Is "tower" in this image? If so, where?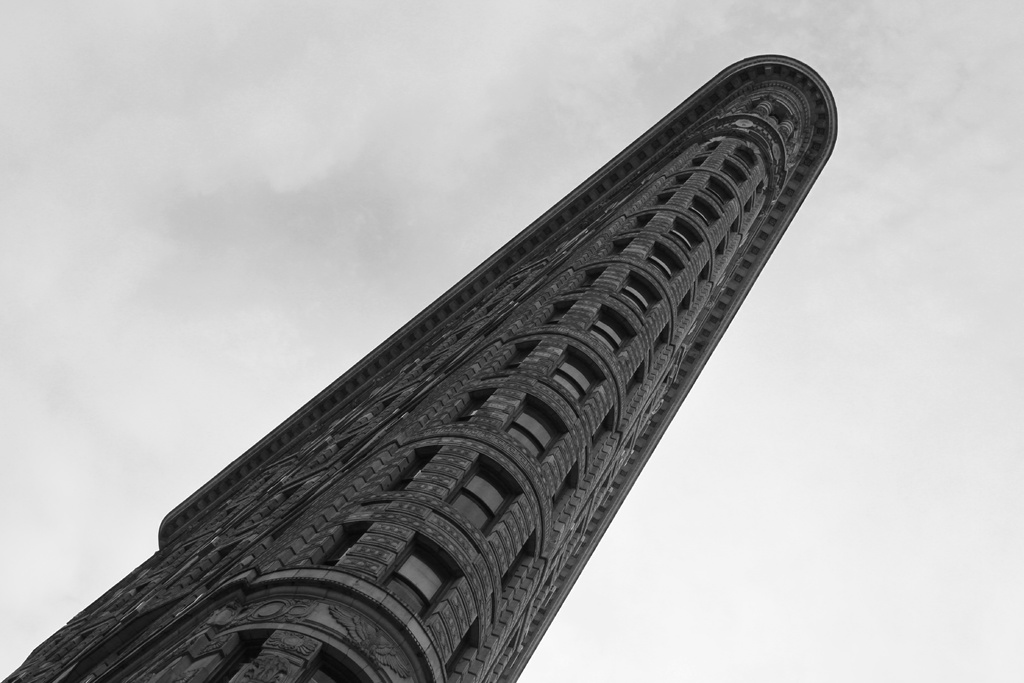
Yes, at pyautogui.locateOnScreen(0, 53, 838, 682).
